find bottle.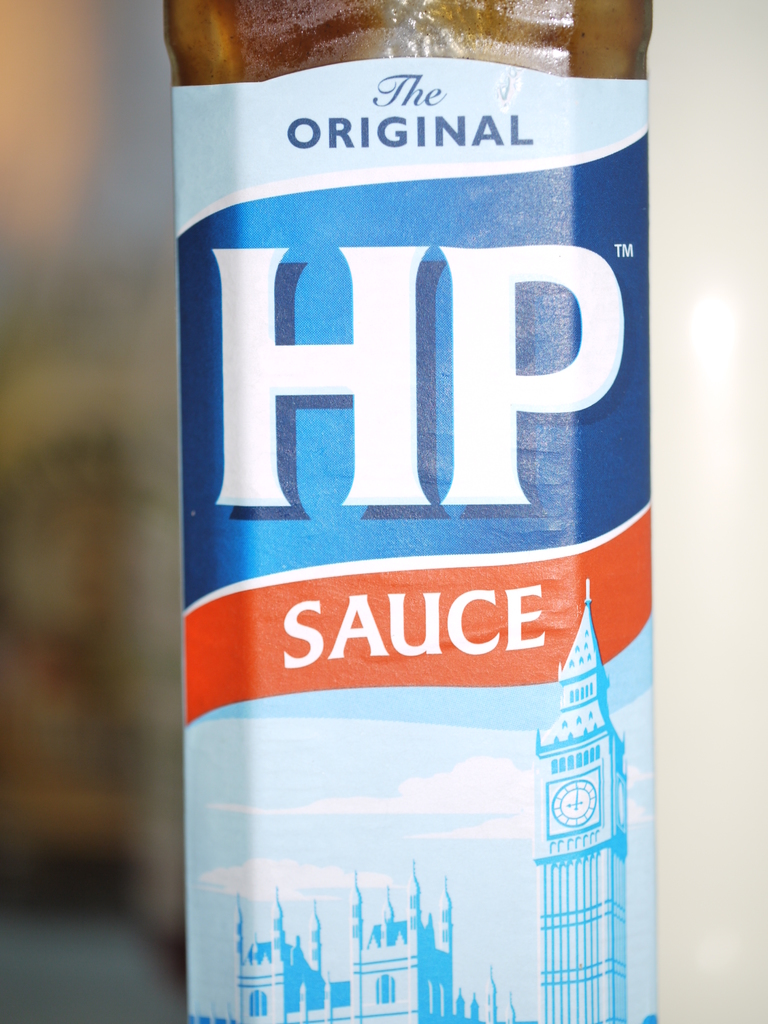
<region>145, 0, 671, 986</region>.
